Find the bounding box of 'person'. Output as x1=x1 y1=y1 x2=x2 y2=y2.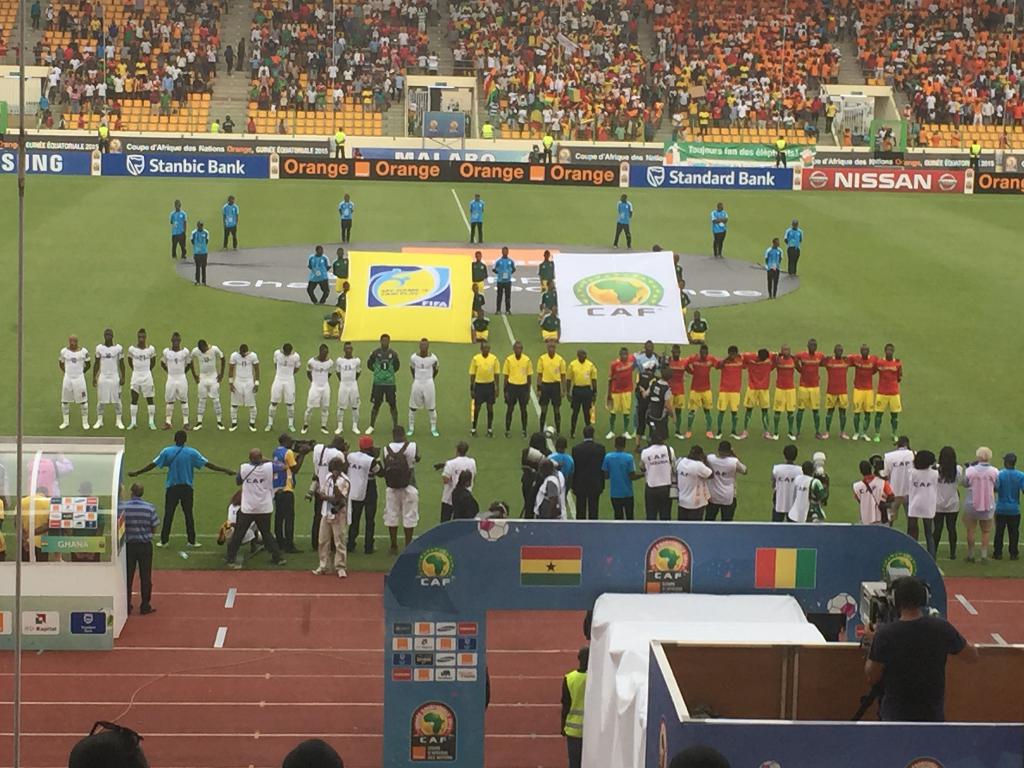
x1=406 y1=340 x2=436 y2=436.
